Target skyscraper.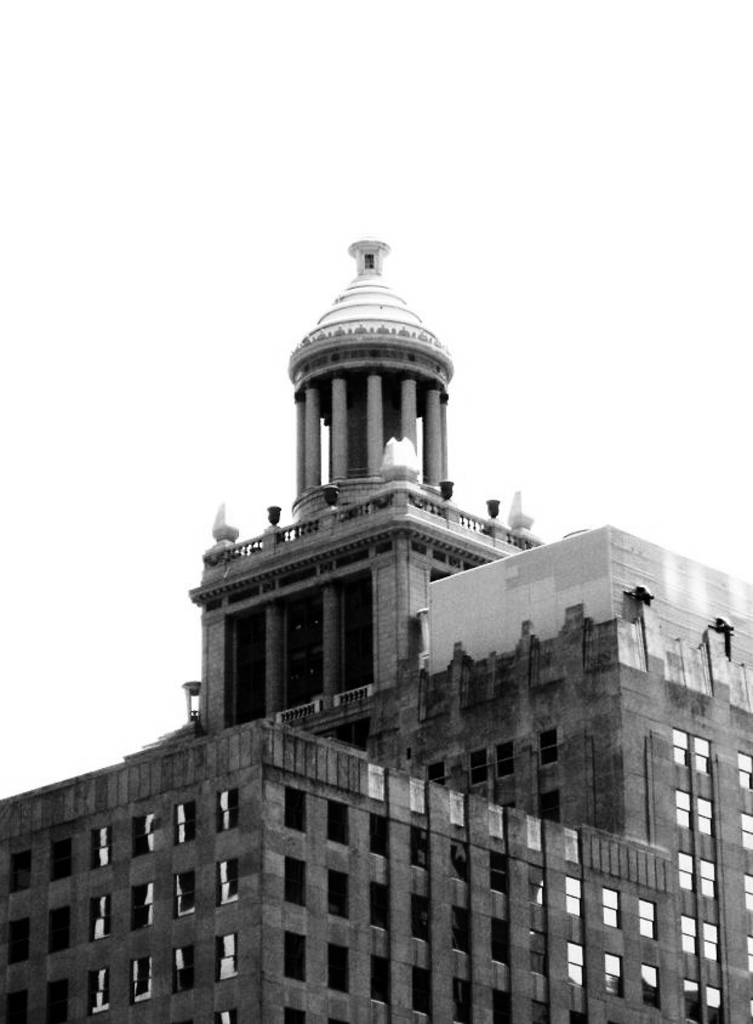
Target region: (0,232,752,1023).
